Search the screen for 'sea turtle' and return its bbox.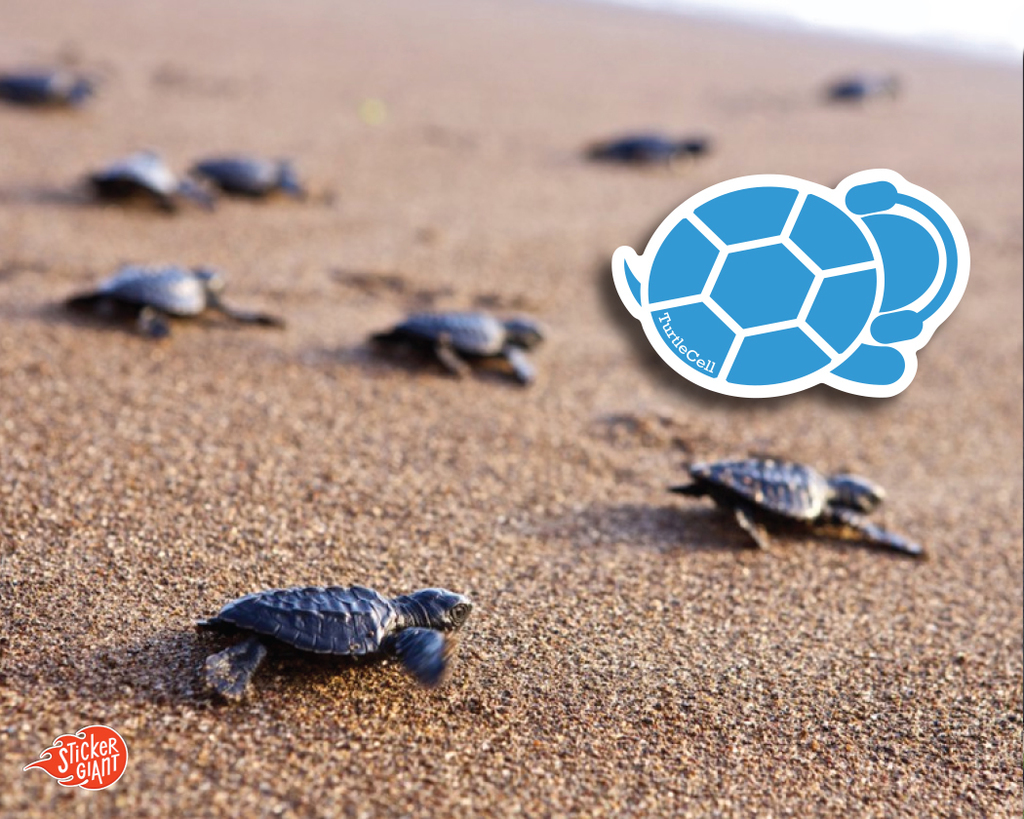
Found: region(835, 76, 878, 98).
